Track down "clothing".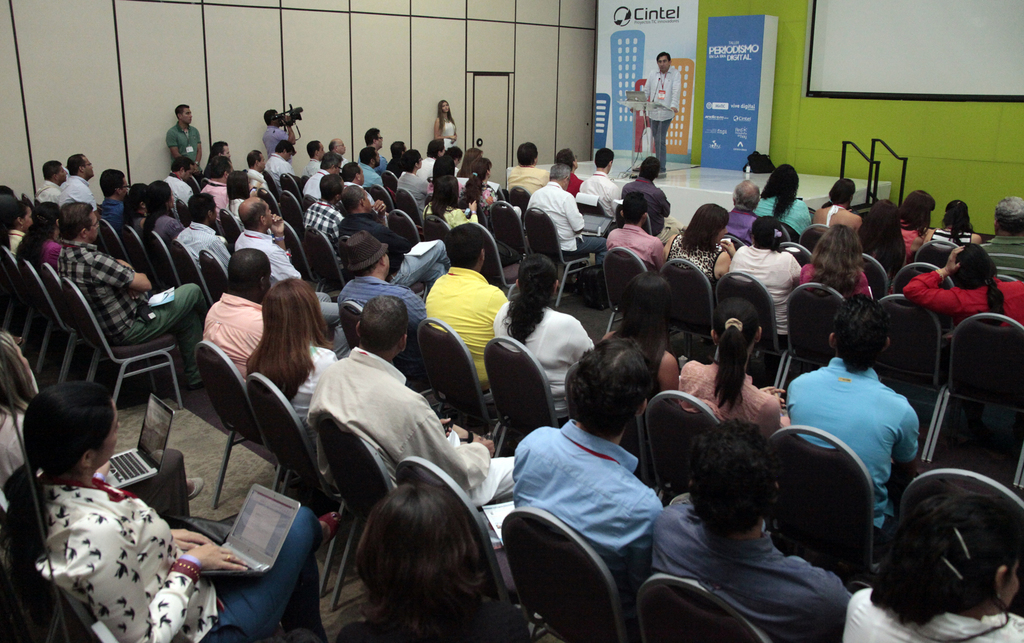
Tracked to <region>307, 347, 513, 505</region>.
